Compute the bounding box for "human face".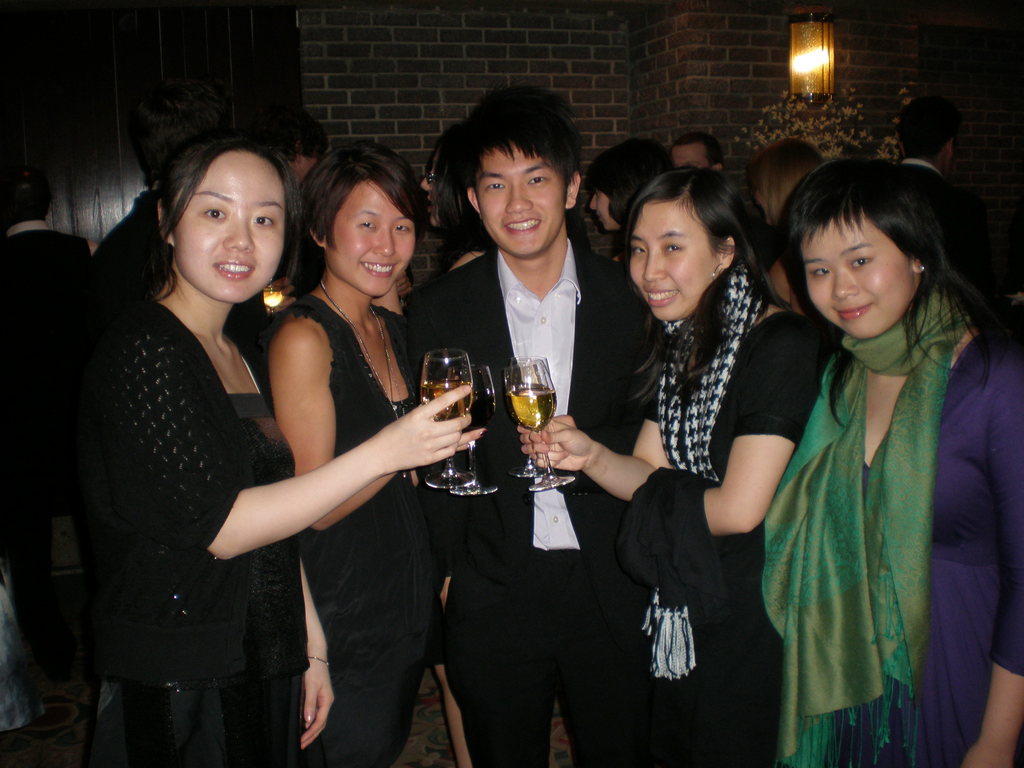
select_region(422, 160, 445, 228).
